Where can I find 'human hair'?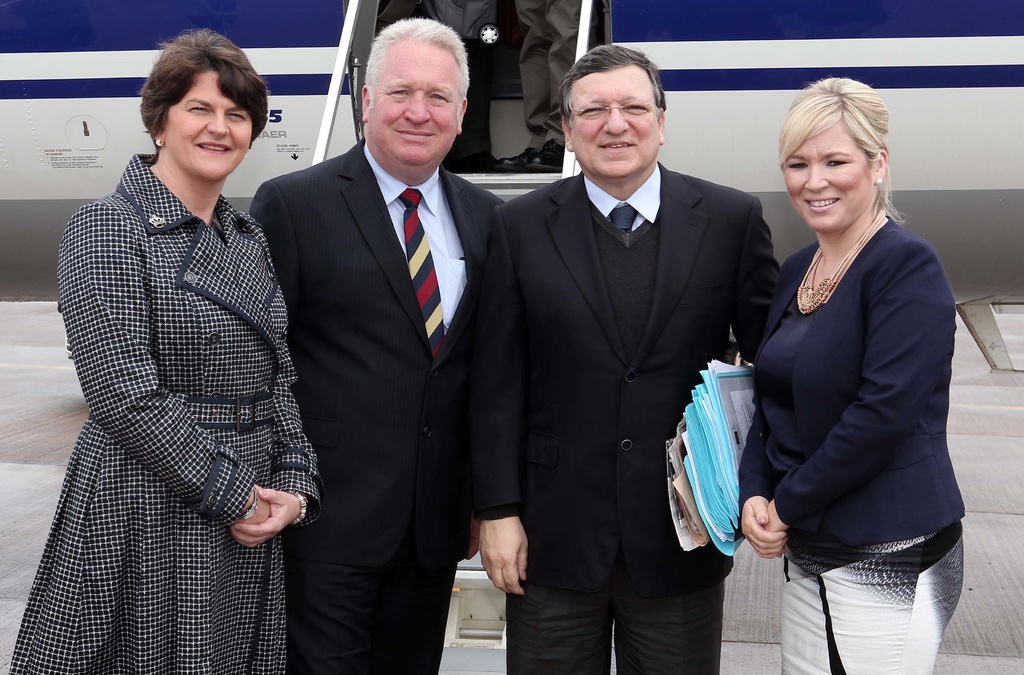
You can find it at 362/15/471/118.
